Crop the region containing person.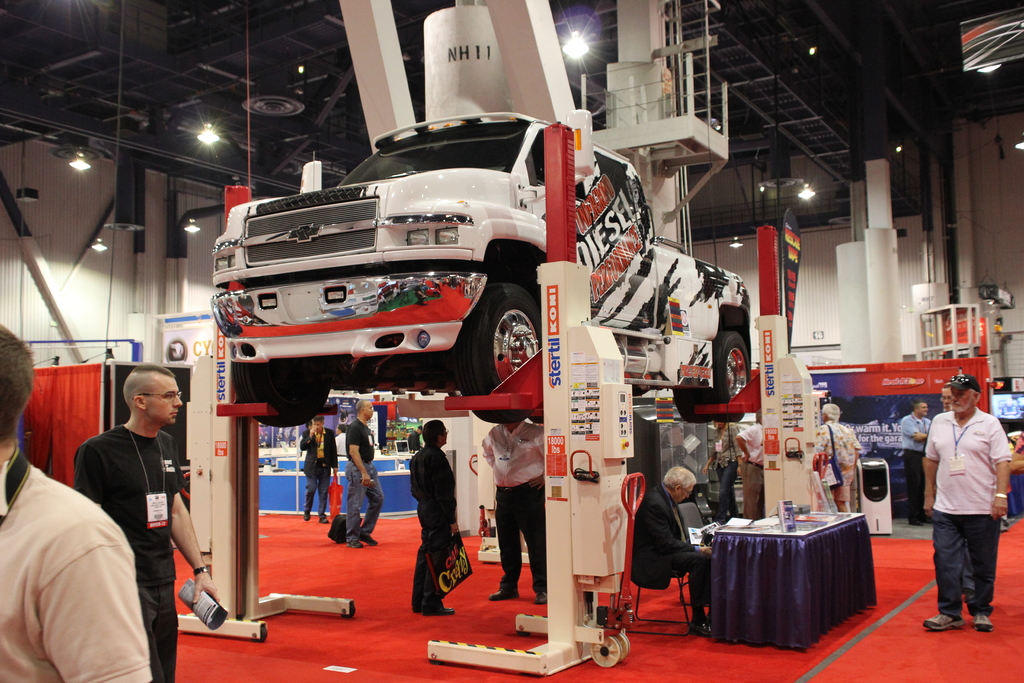
Crop region: 929 366 1014 645.
